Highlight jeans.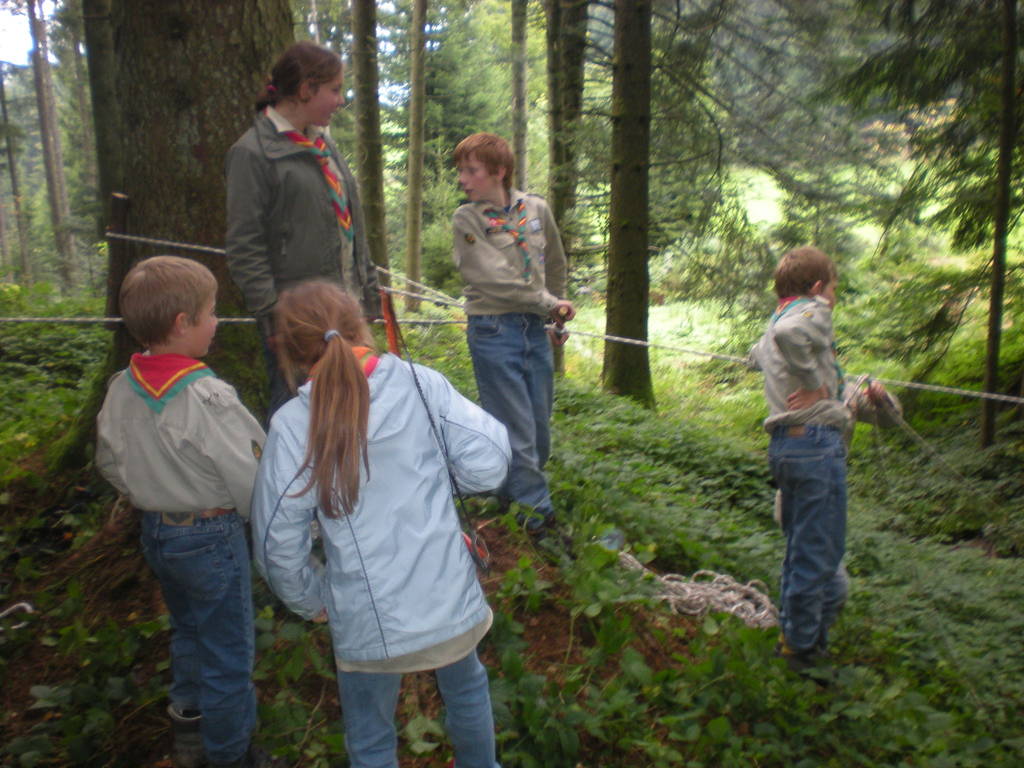
Highlighted region: l=465, t=315, r=552, b=526.
